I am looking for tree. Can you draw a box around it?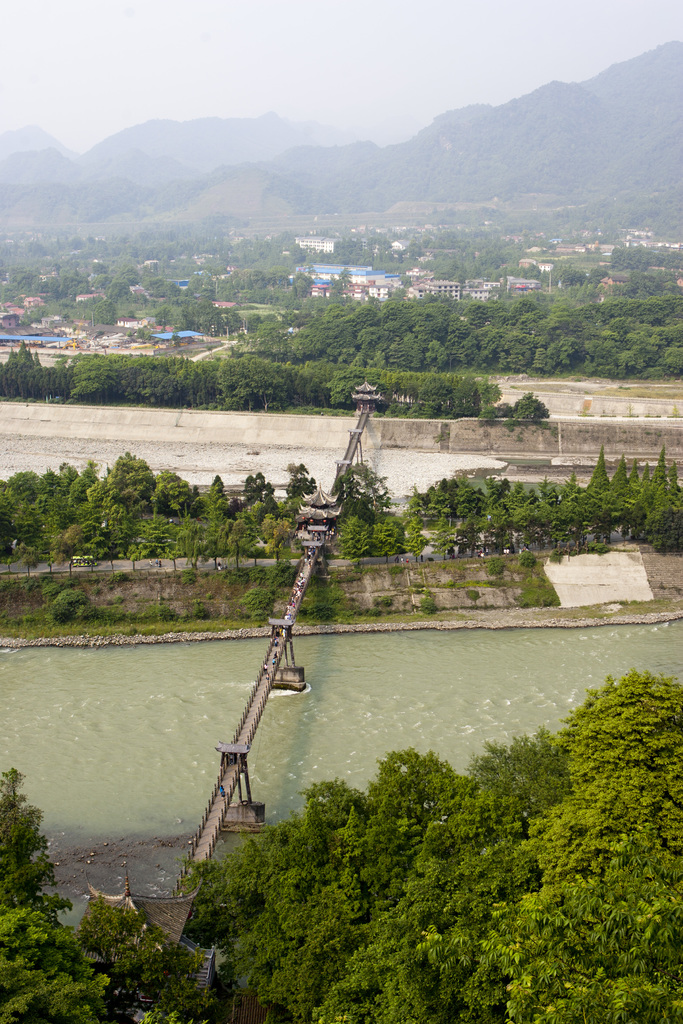
Sure, the bounding box is 295:273:309:301.
